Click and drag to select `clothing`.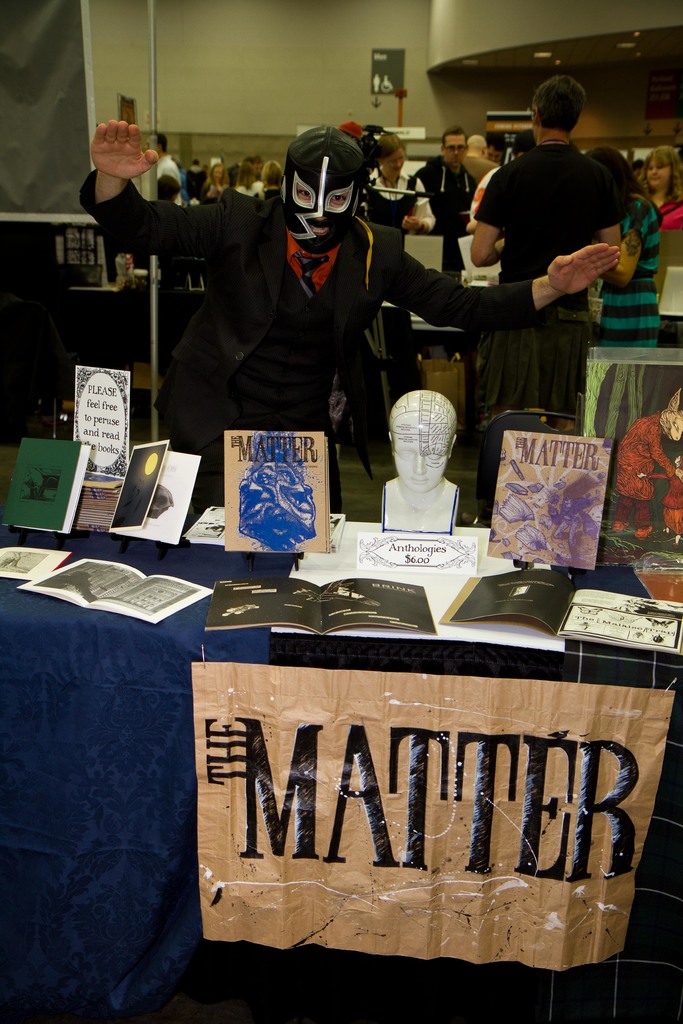
Selection: rect(74, 155, 568, 517).
